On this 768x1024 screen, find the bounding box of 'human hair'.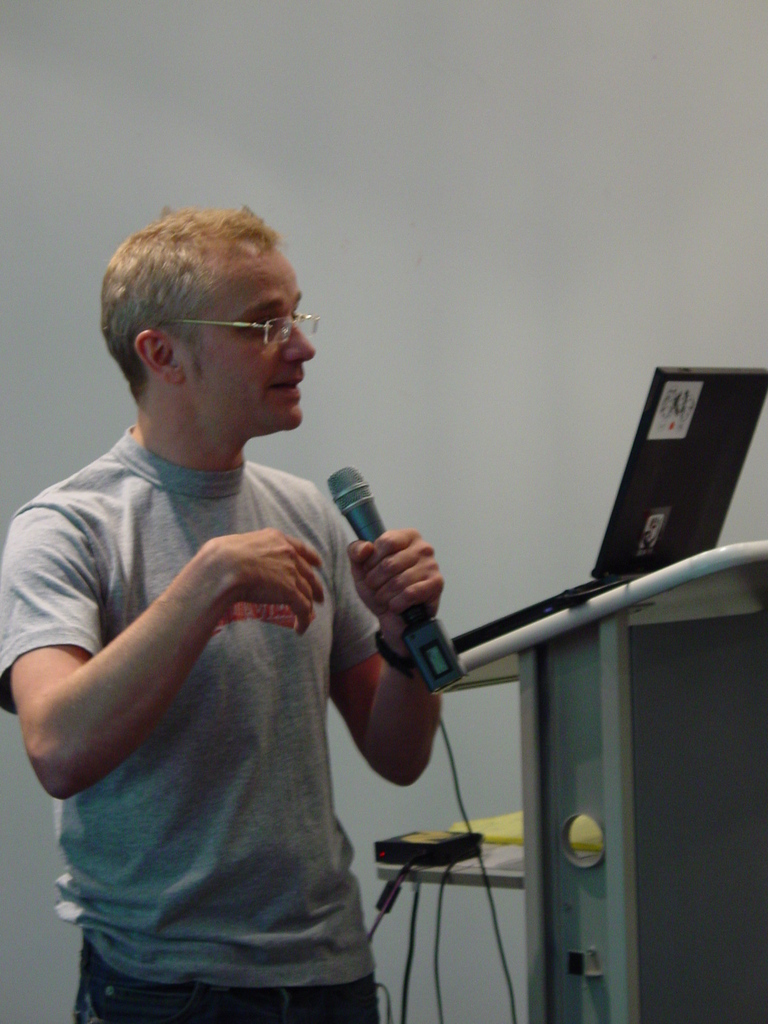
Bounding box: x1=103 y1=198 x2=307 y2=403.
